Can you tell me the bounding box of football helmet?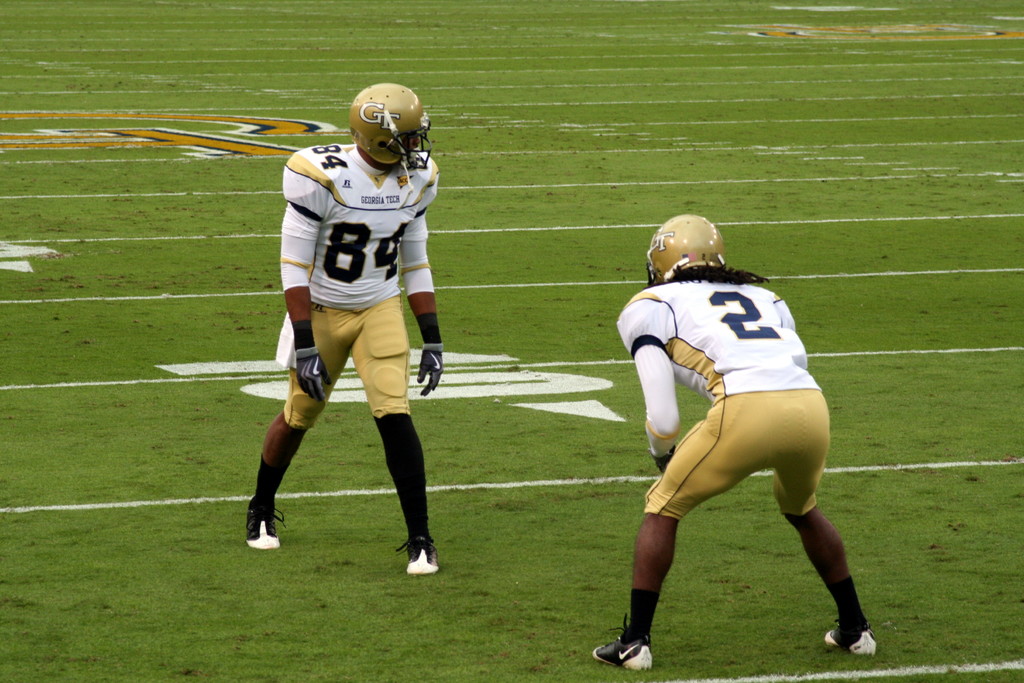
x1=641, y1=211, x2=723, y2=277.
